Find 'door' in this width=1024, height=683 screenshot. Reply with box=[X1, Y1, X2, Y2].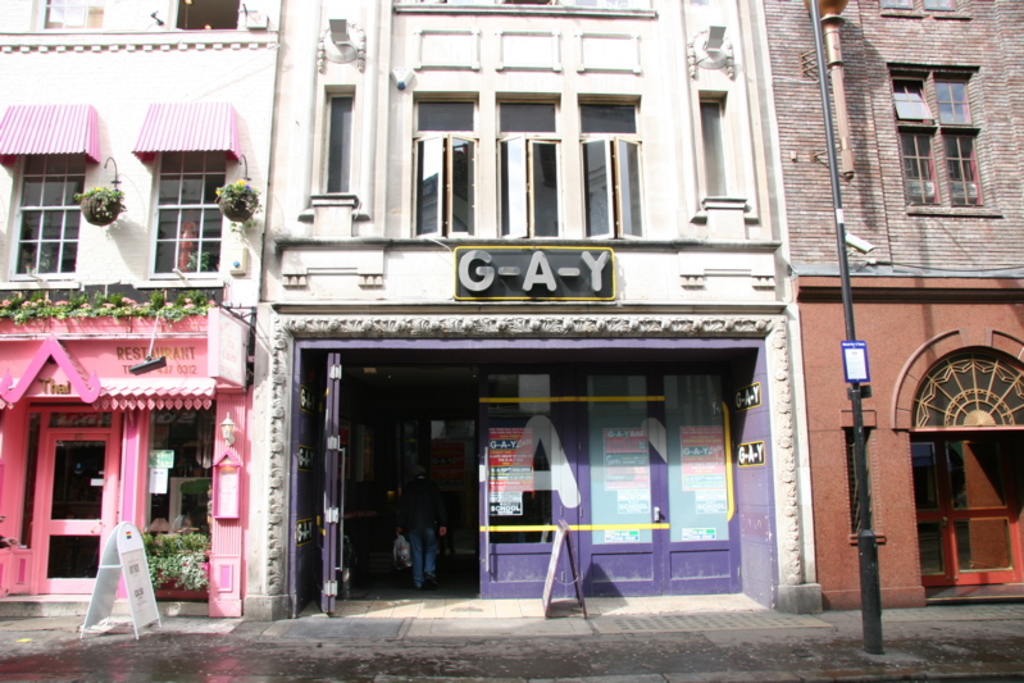
box=[319, 343, 591, 598].
